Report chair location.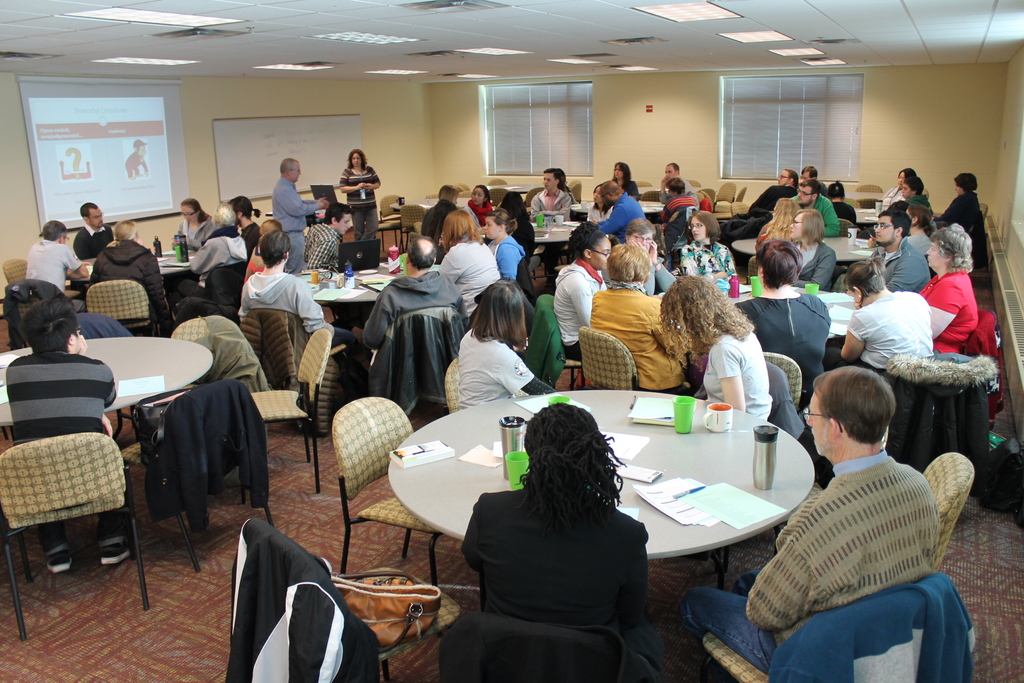
Report: bbox=(703, 212, 720, 237).
